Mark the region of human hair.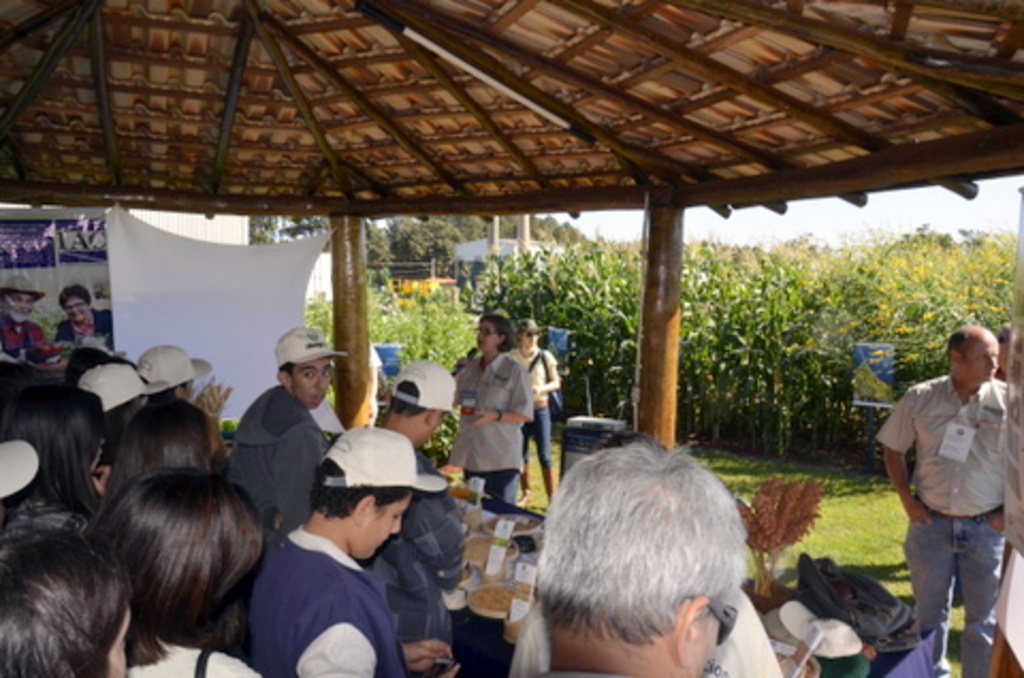
Region: l=83, t=450, r=271, b=672.
